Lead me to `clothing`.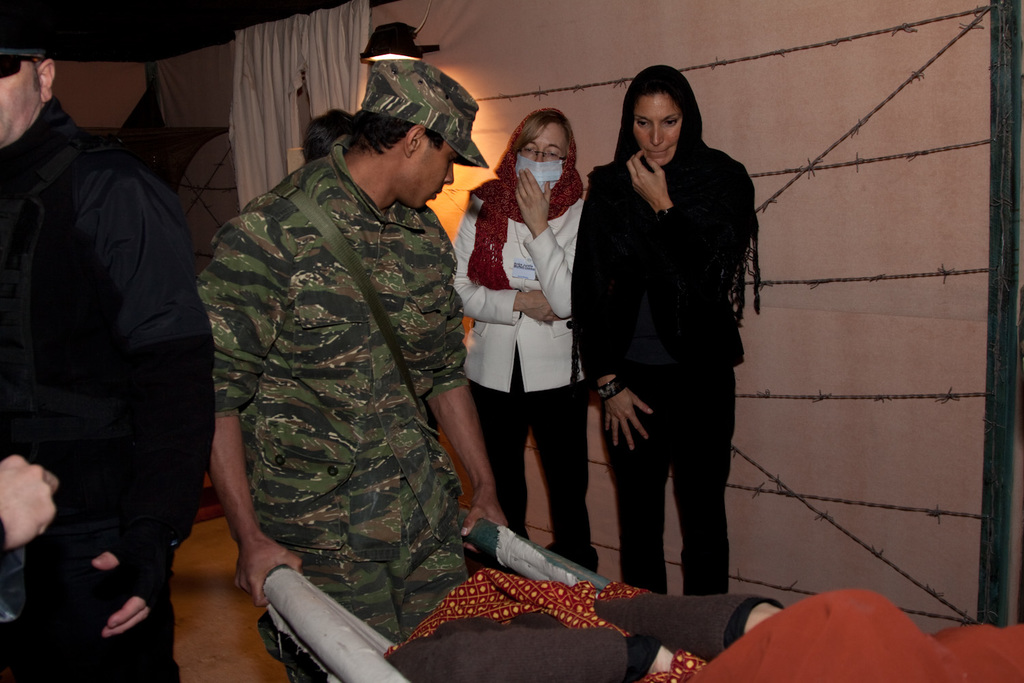
Lead to bbox=[572, 150, 740, 596].
